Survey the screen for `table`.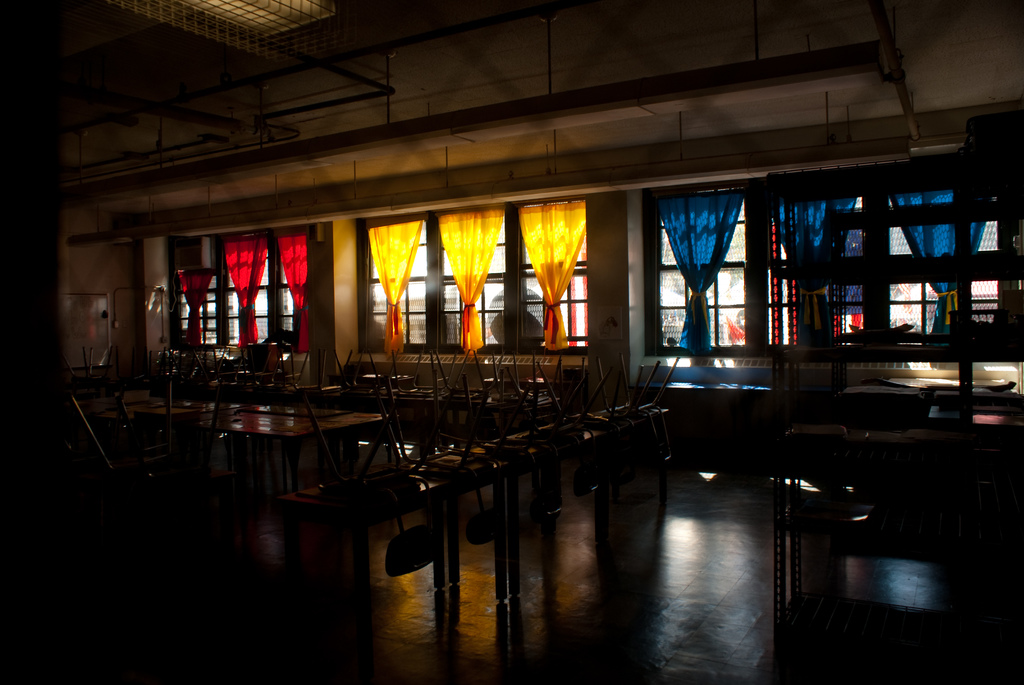
Survey found: region(165, 400, 369, 497).
